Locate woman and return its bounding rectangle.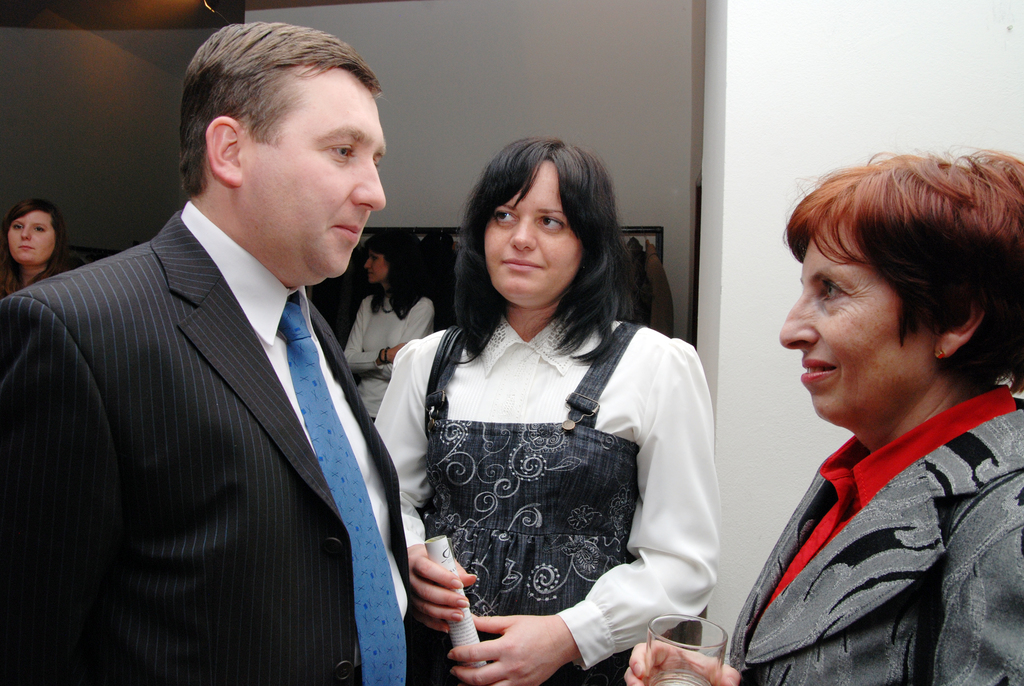
[x1=621, y1=149, x2=1023, y2=685].
